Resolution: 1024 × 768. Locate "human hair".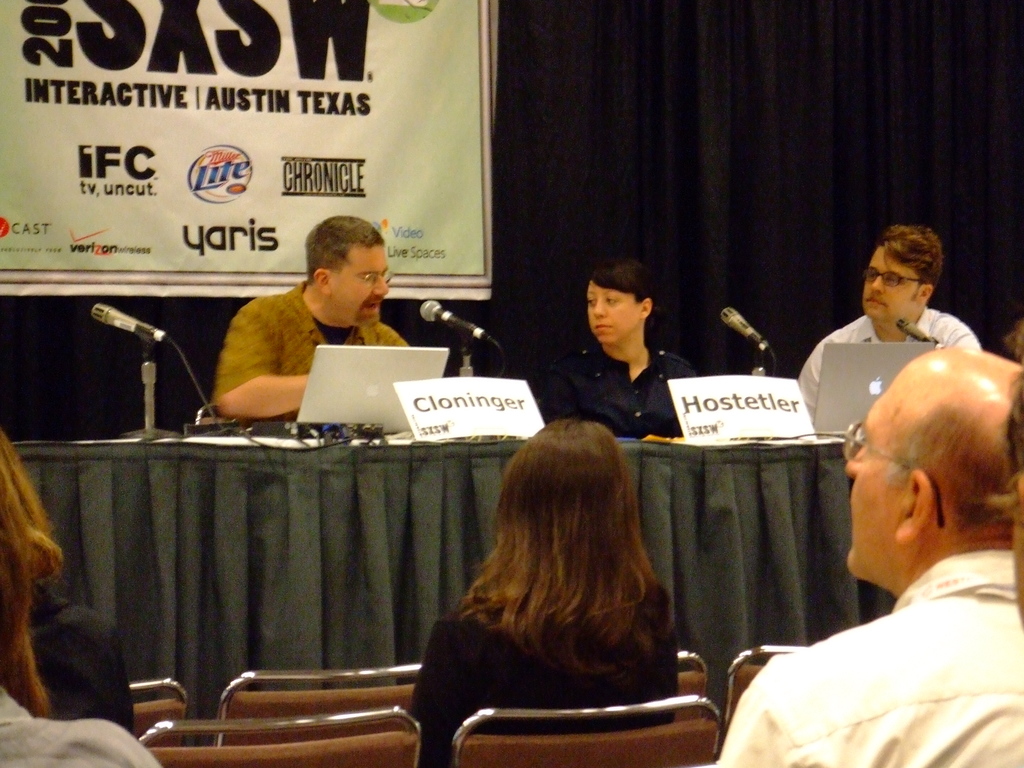
bbox=(584, 259, 659, 312).
